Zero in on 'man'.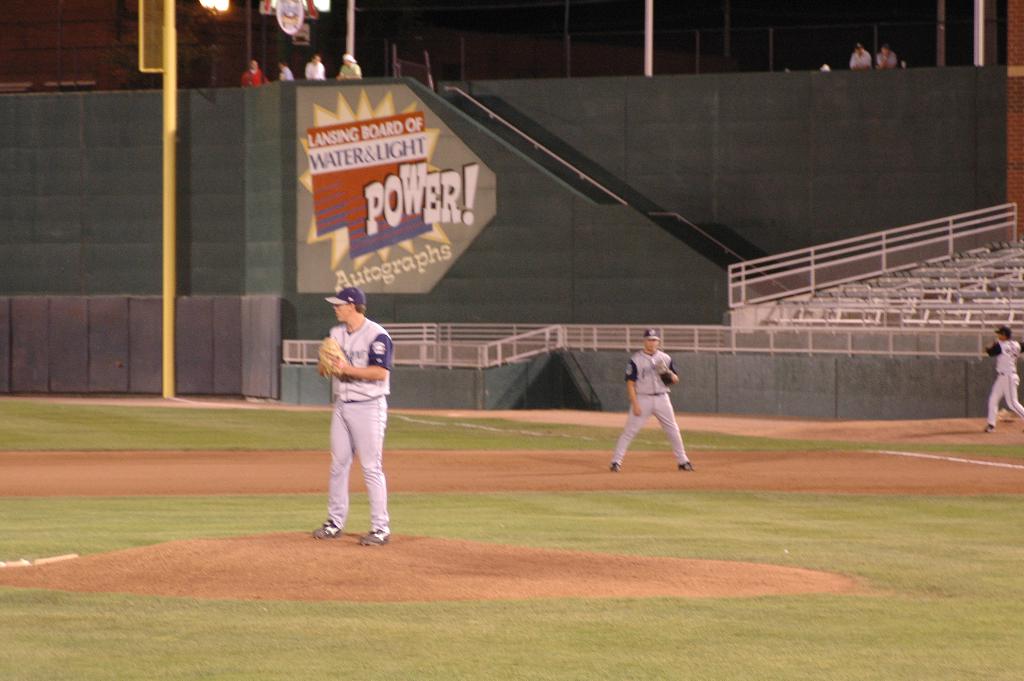
Zeroed in: {"x1": 870, "y1": 48, "x2": 901, "y2": 72}.
